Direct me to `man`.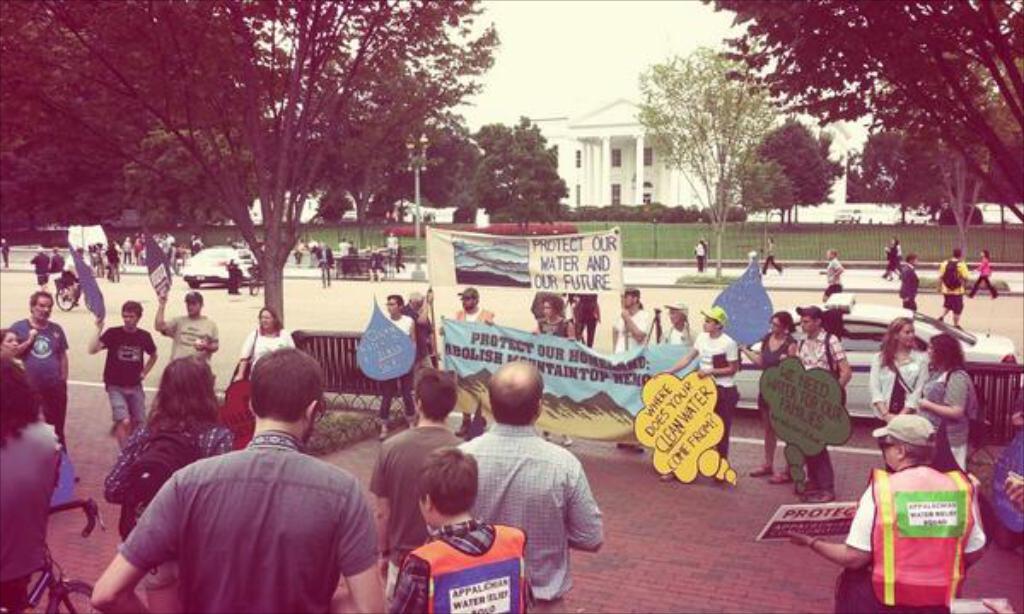
Direction: bbox=(316, 242, 336, 285).
